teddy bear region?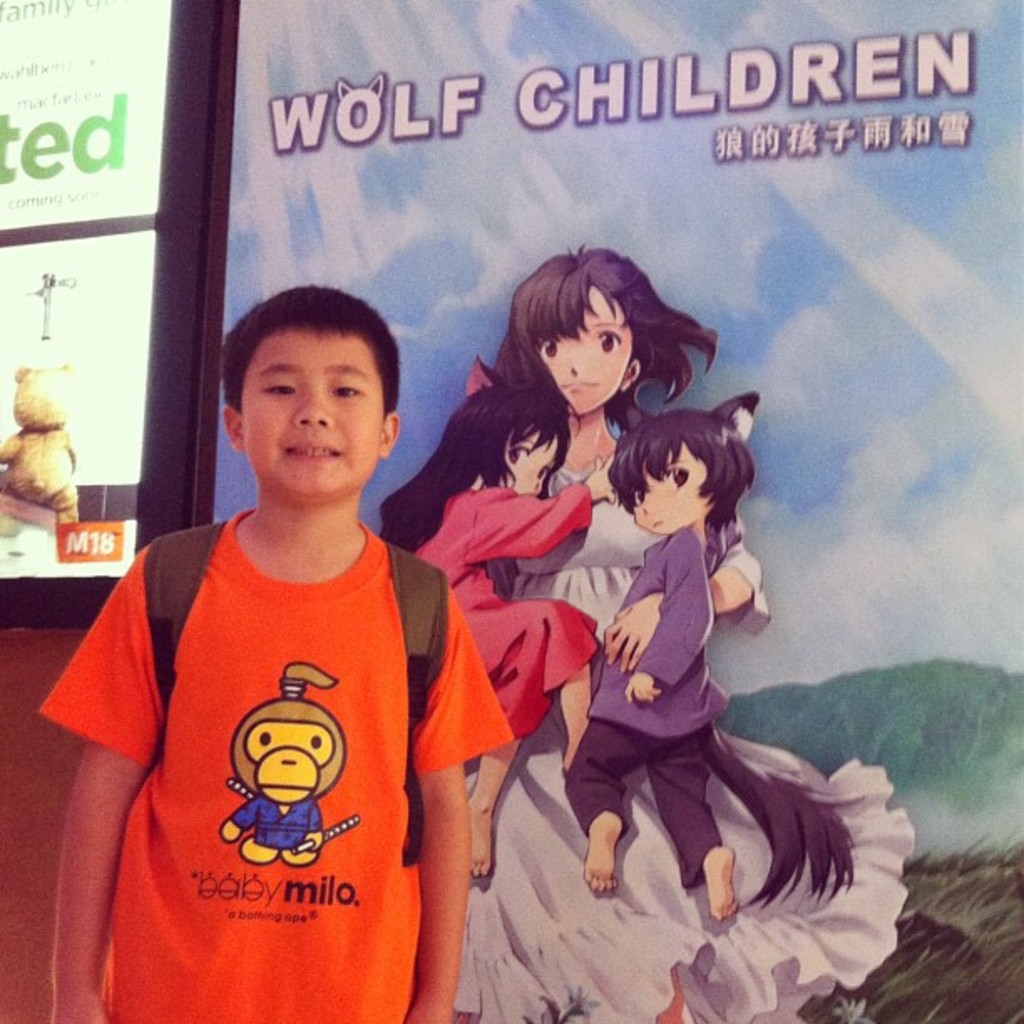
<bbox>0, 361, 82, 537</bbox>
